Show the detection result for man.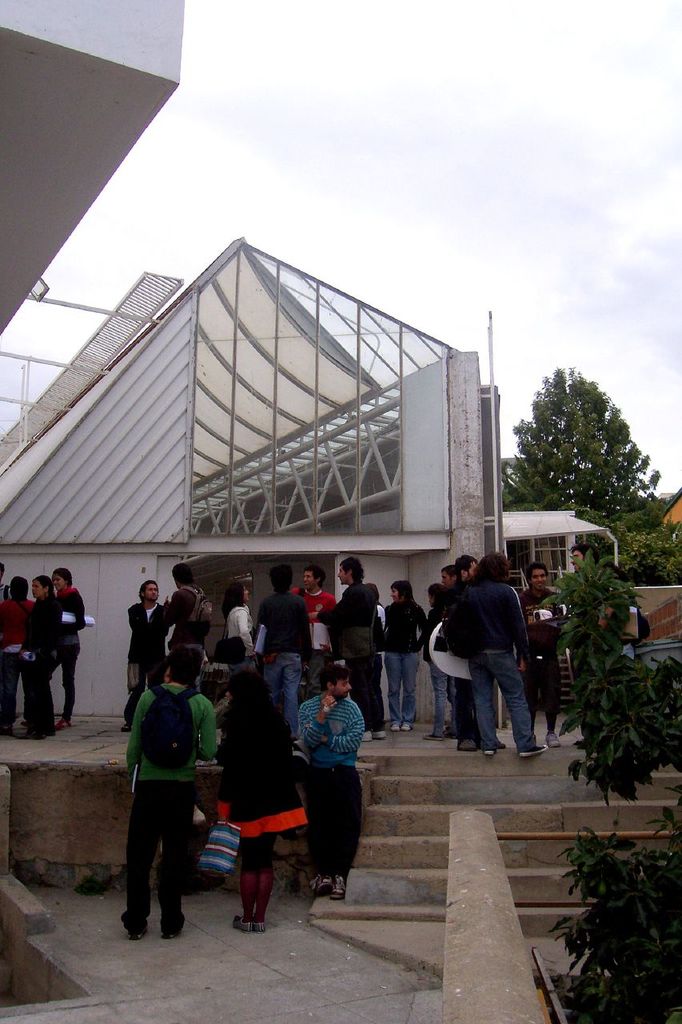
570/542/636/628.
